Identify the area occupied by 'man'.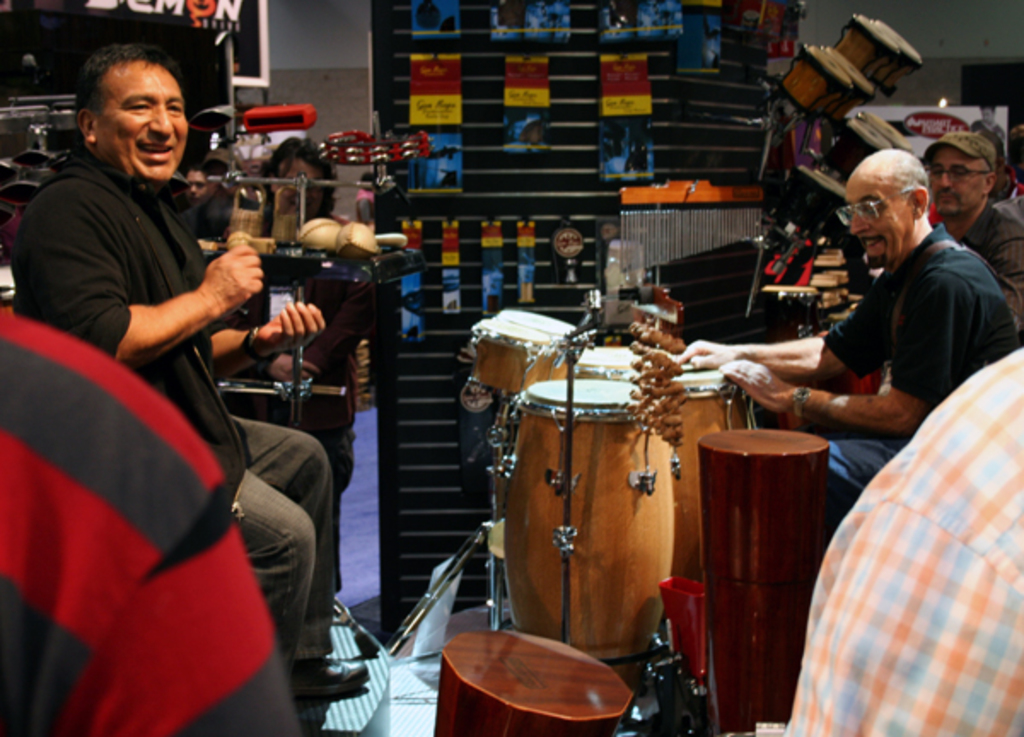
Area: bbox=[920, 128, 1022, 290].
